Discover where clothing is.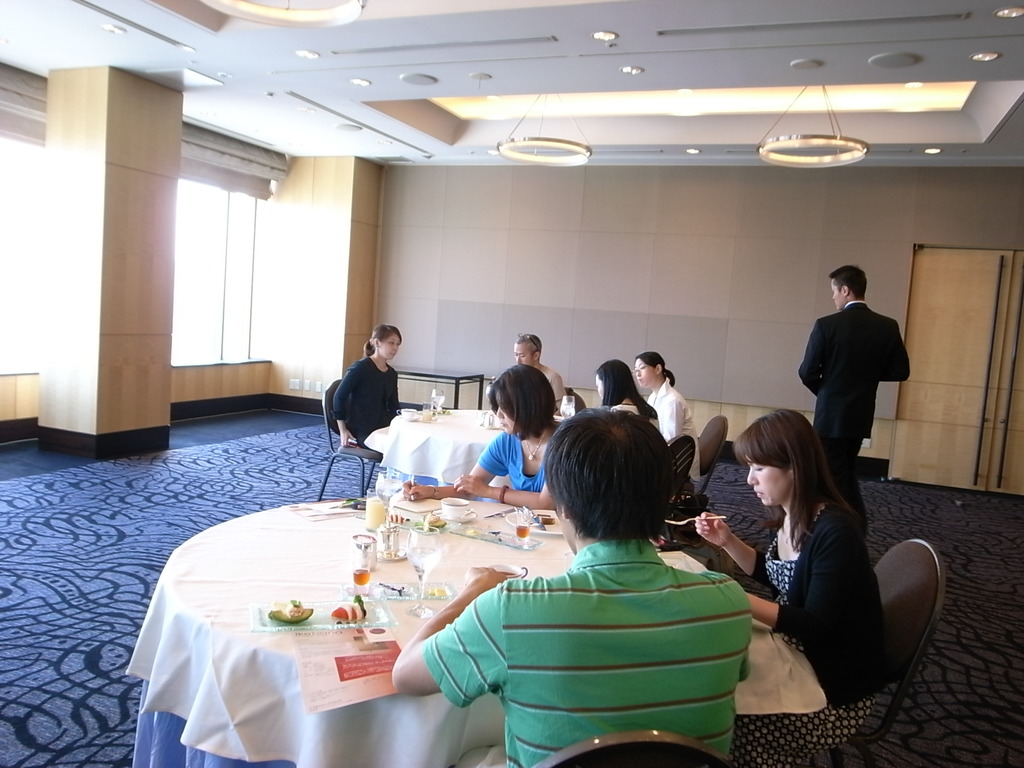
Discovered at <bbox>439, 512, 781, 765</bbox>.
